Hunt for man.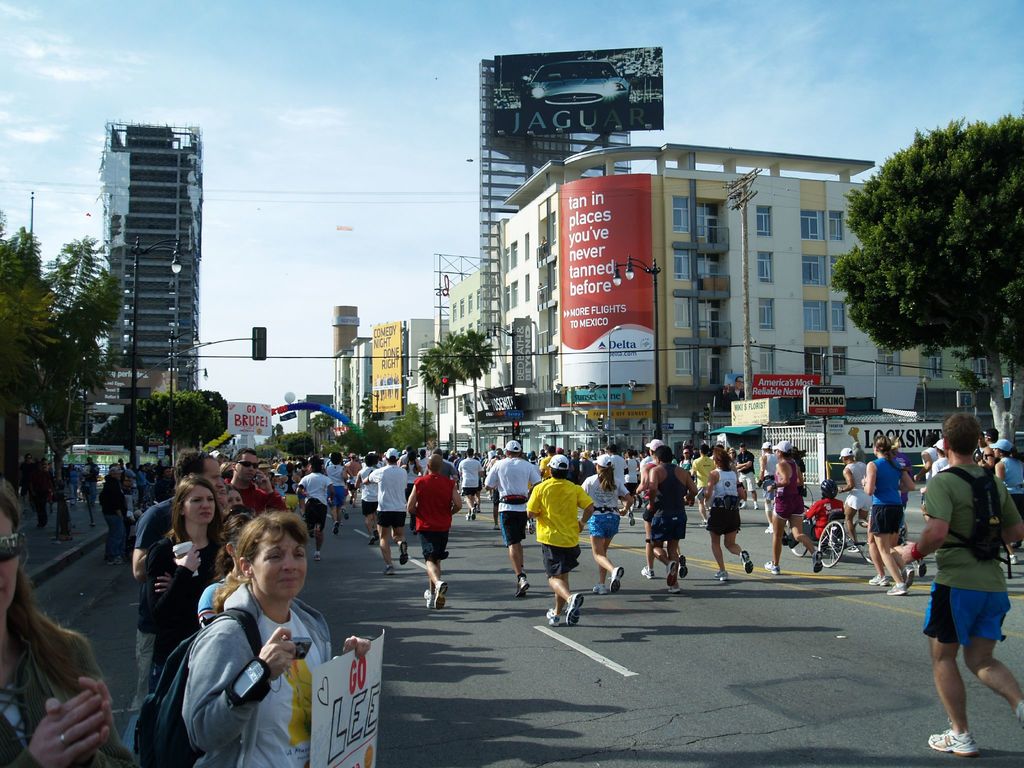
Hunted down at 130, 445, 221, 741.
